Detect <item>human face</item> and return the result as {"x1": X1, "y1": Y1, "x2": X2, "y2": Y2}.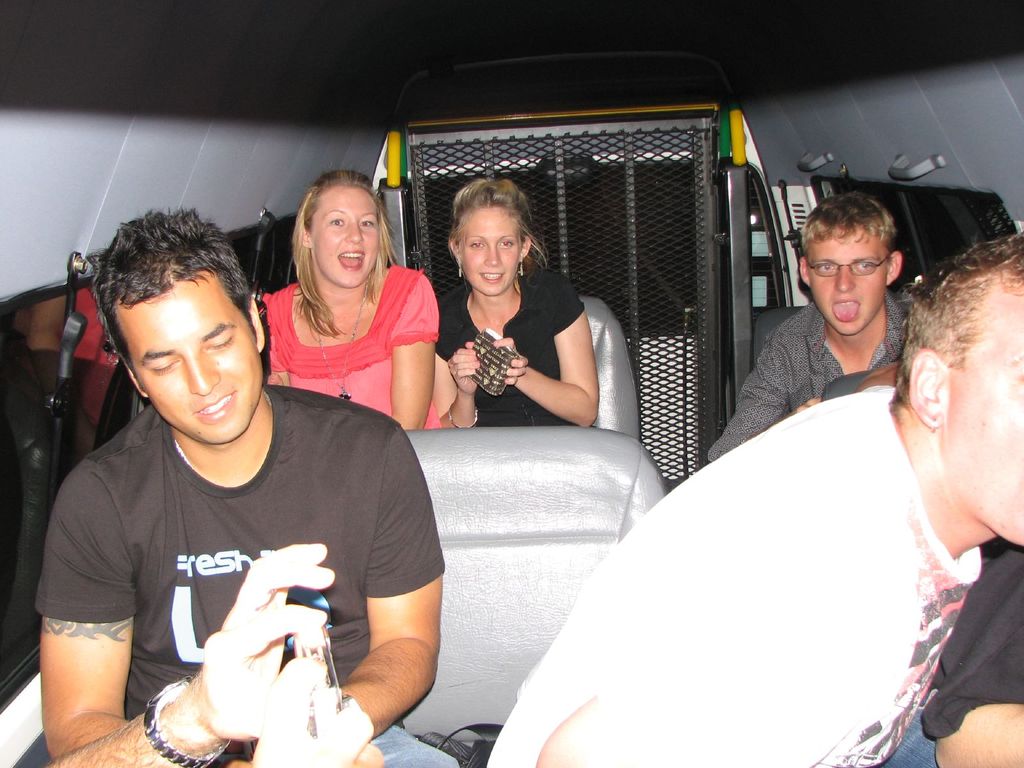
{"x1": 805, "y1": 228, "x2": 888, "y2": 332}.
